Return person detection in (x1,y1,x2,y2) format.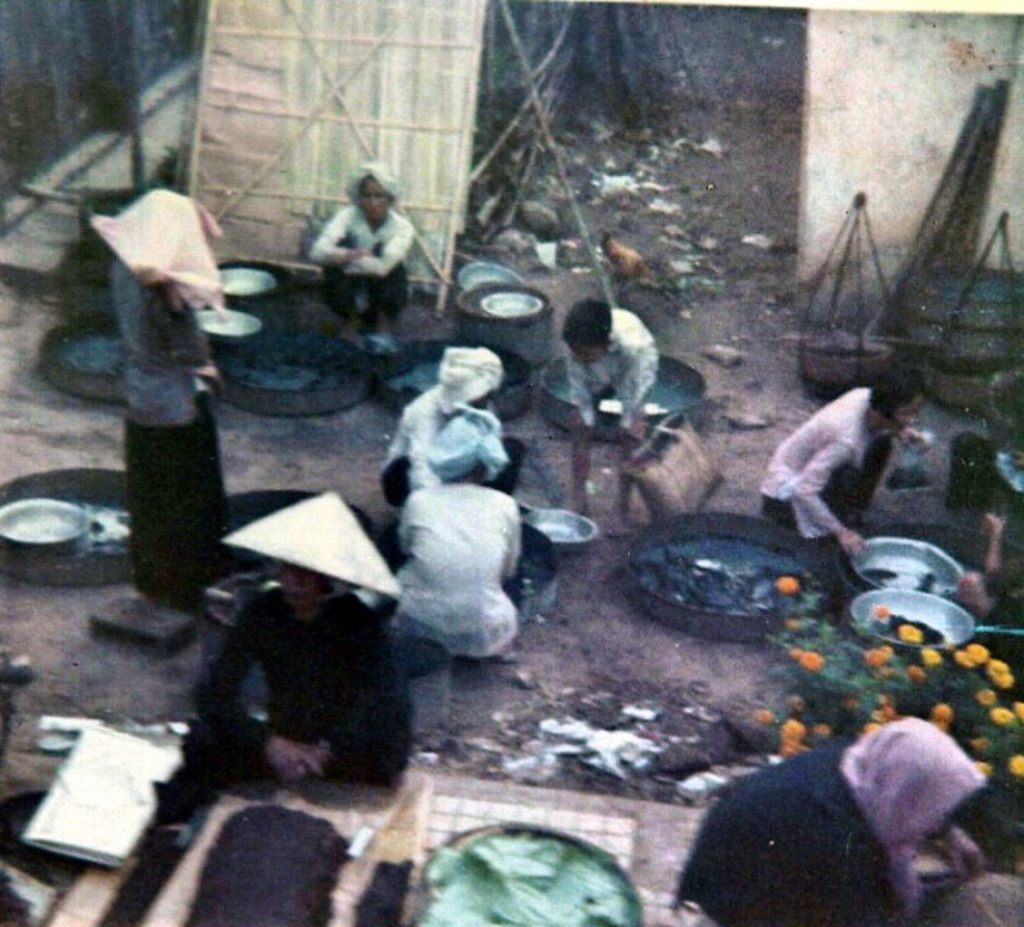
(683,705,973,925).
